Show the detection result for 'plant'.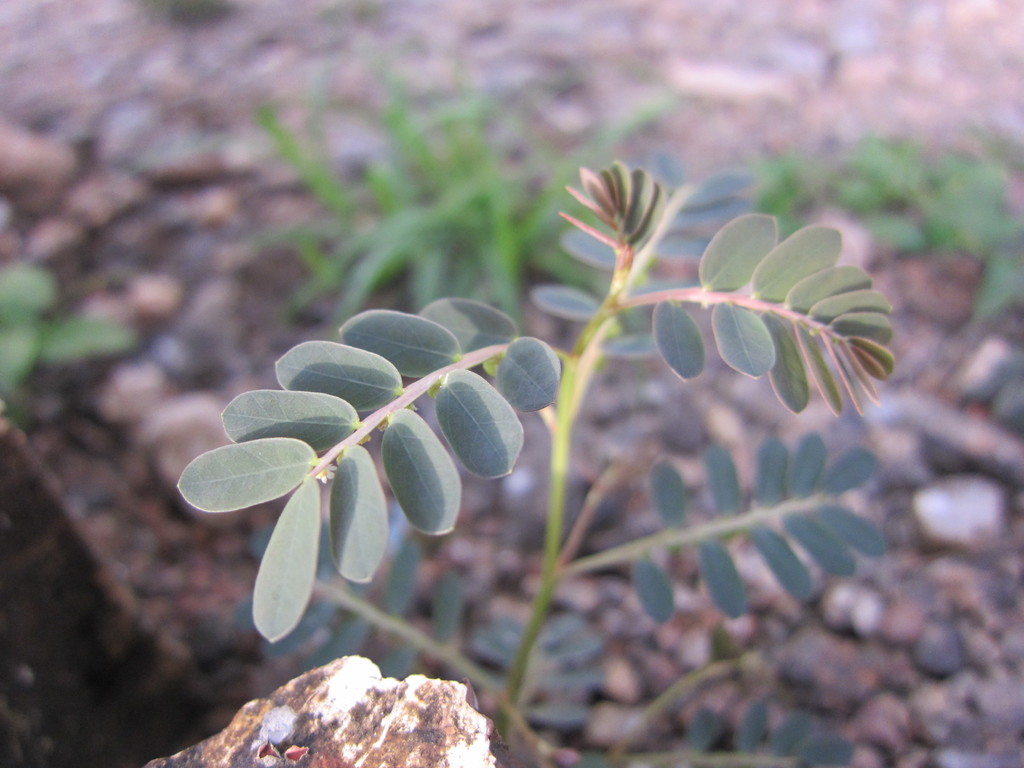
BBox(241, 24, 778, 362).
